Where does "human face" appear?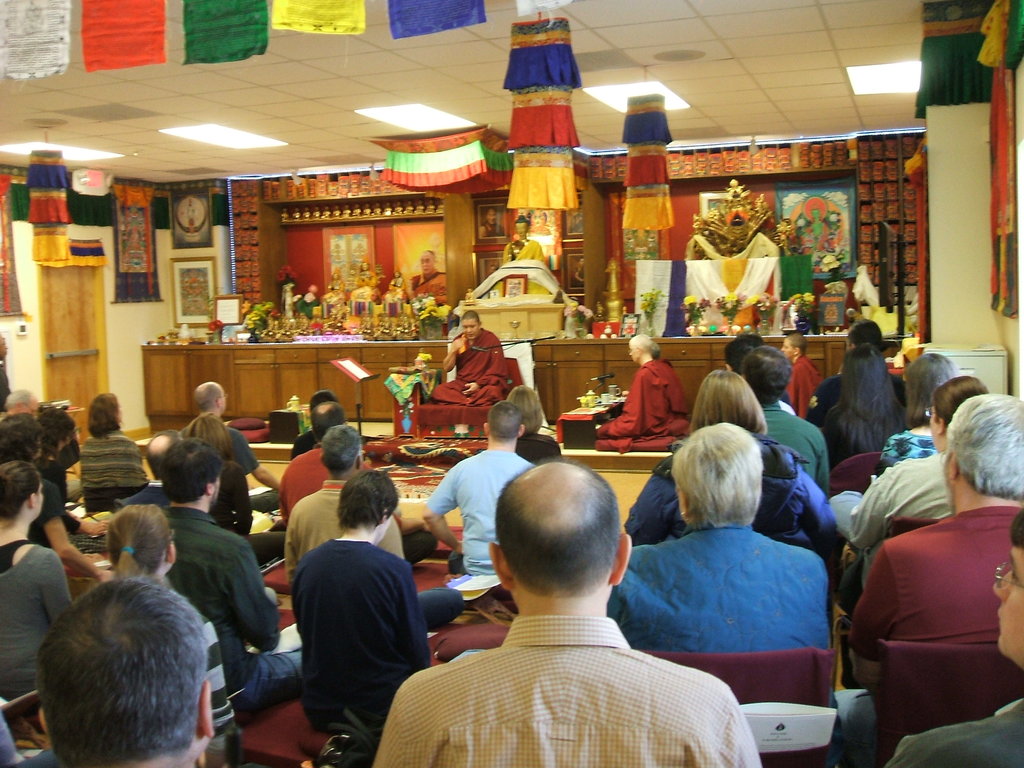
Appears at 460,318,481,340.
